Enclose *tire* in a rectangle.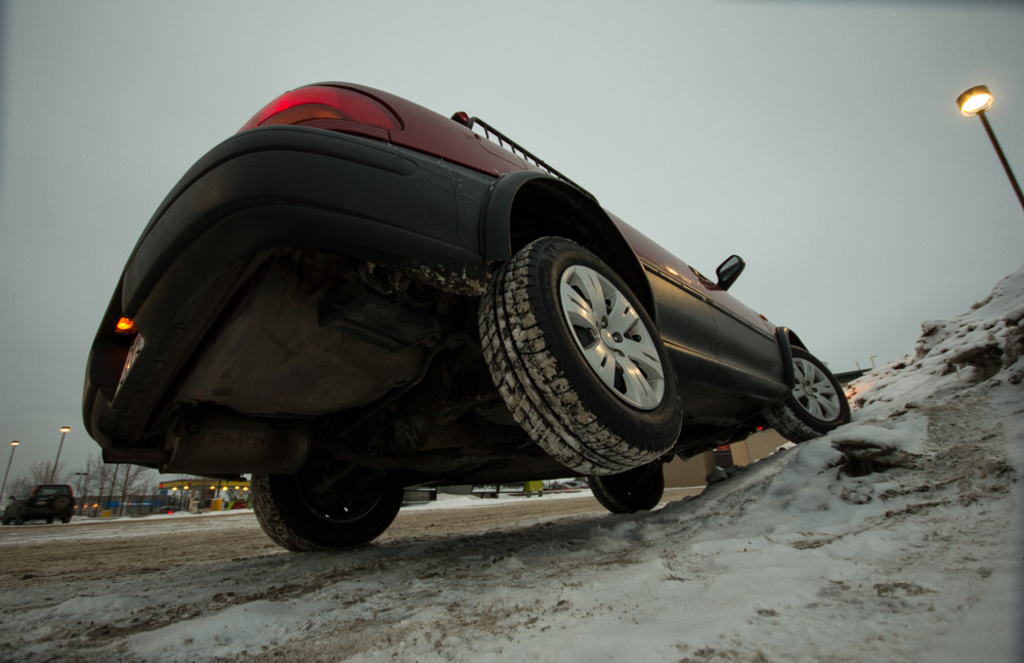
box(775, 341, 852, 438).
